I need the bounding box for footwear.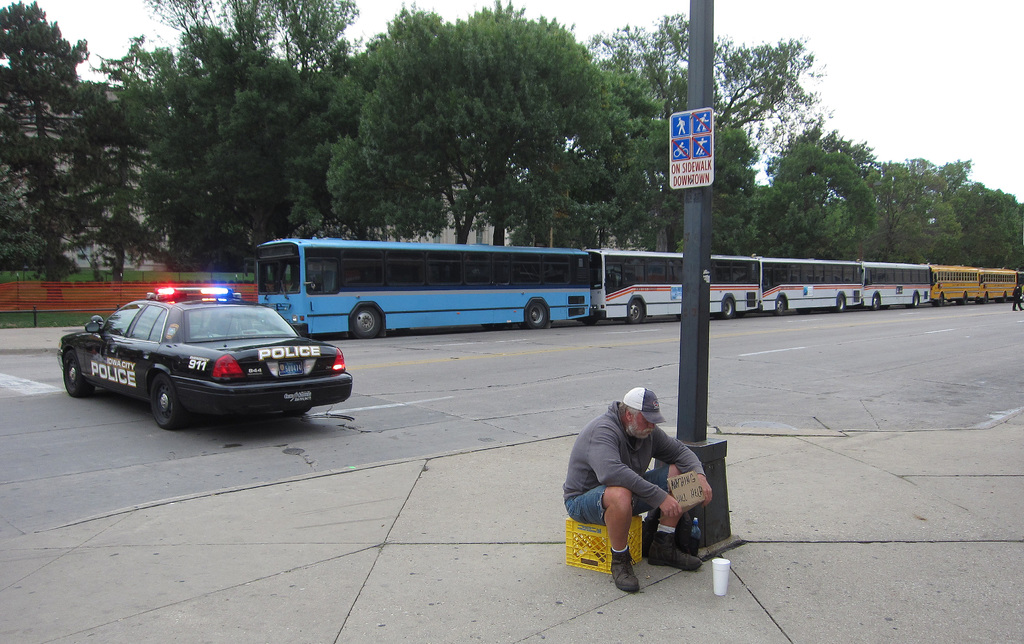
Here it is: <box>651,533,703,571</box>.
